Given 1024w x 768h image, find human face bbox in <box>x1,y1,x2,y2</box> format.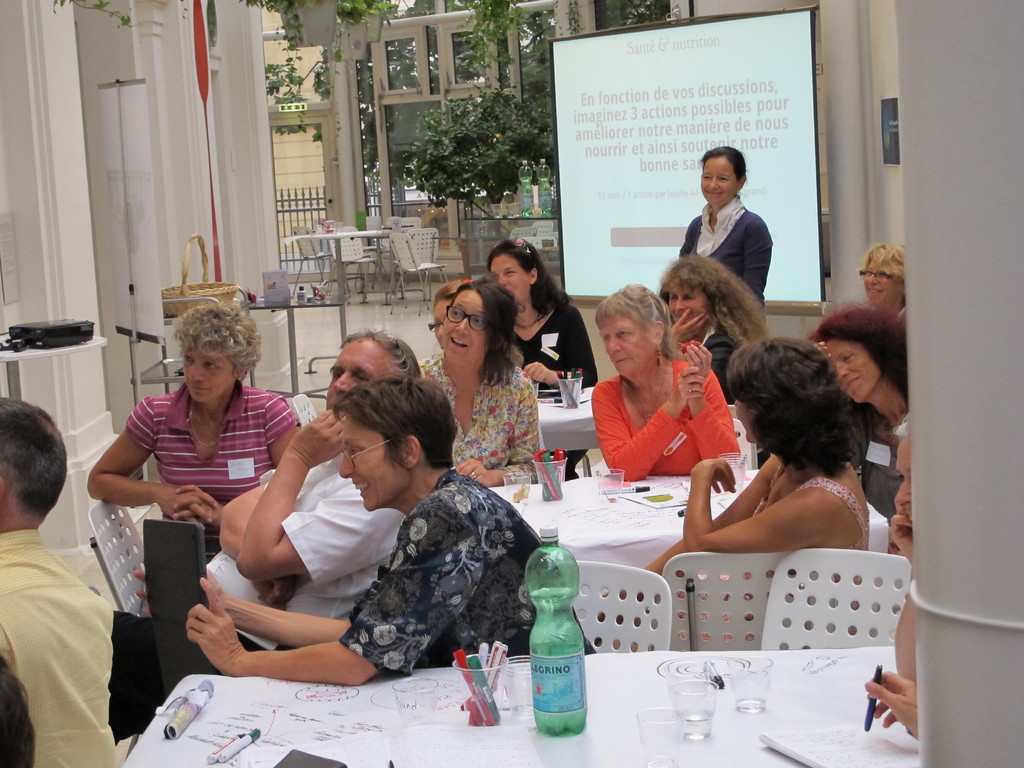
<box>182,343,240,403</box>.
